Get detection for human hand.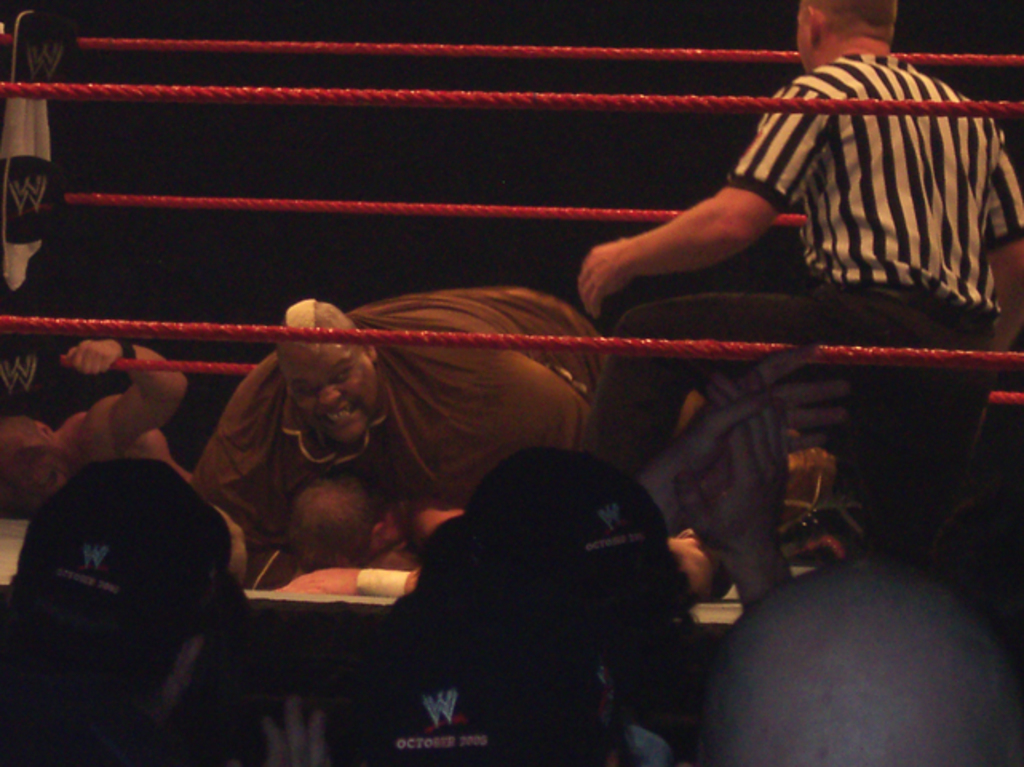
Detection: x1=265 y1=567 x2=359 y2=596.
